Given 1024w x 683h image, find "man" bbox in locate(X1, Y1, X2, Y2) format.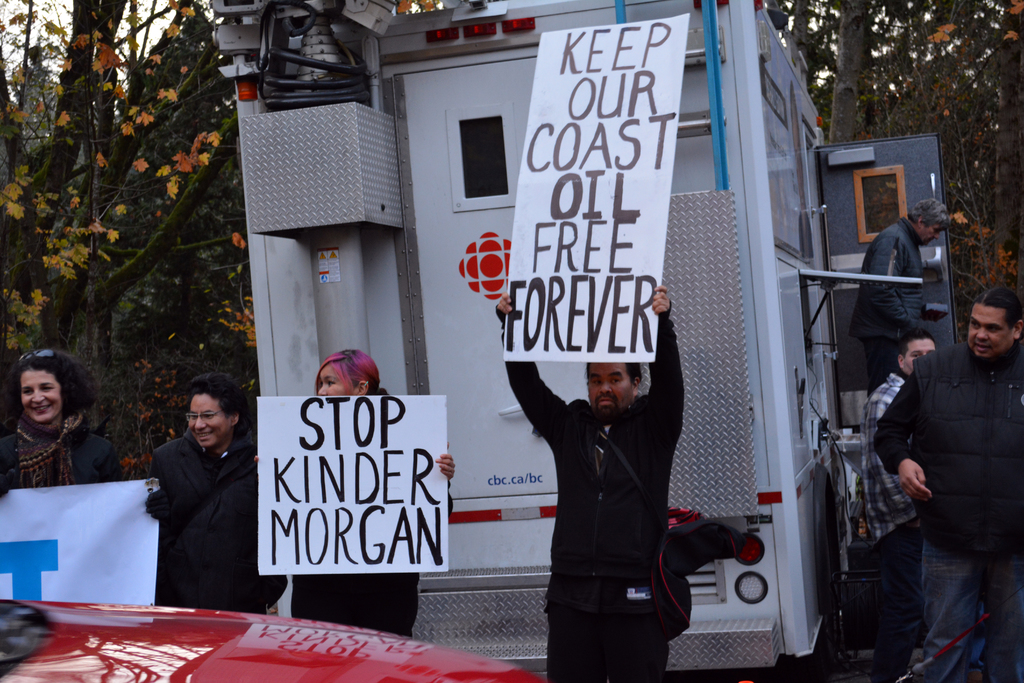
locate(497, 283, 692, 682).
